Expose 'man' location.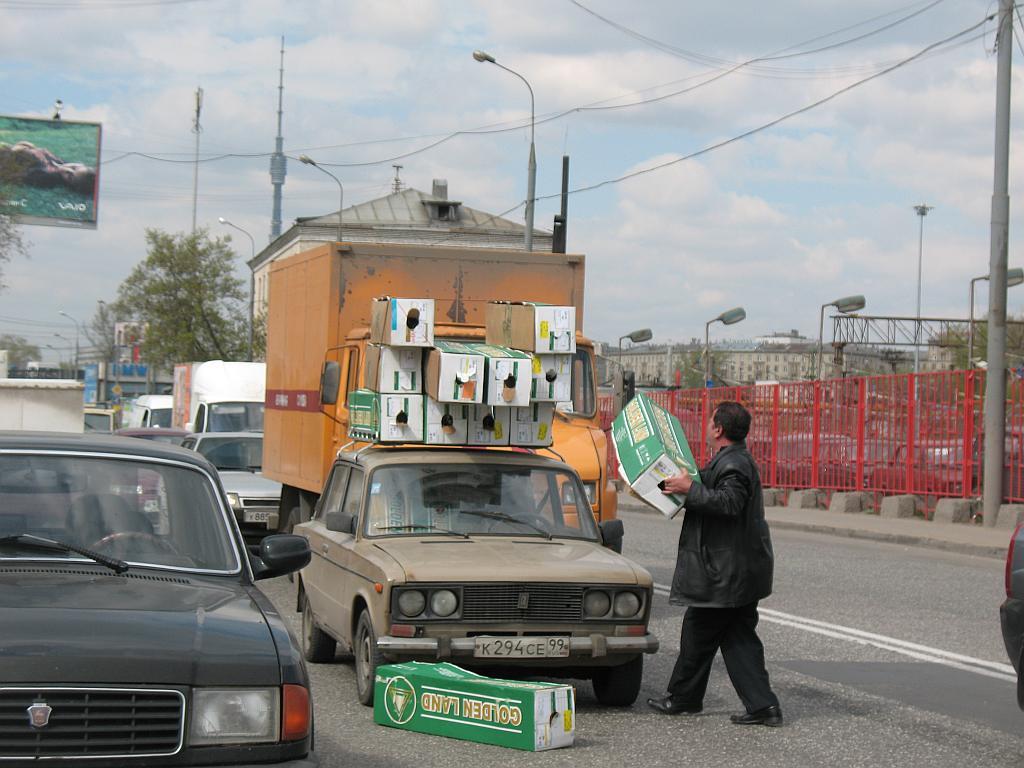
Exposed at bbox=(657, 406, 785, 740).
